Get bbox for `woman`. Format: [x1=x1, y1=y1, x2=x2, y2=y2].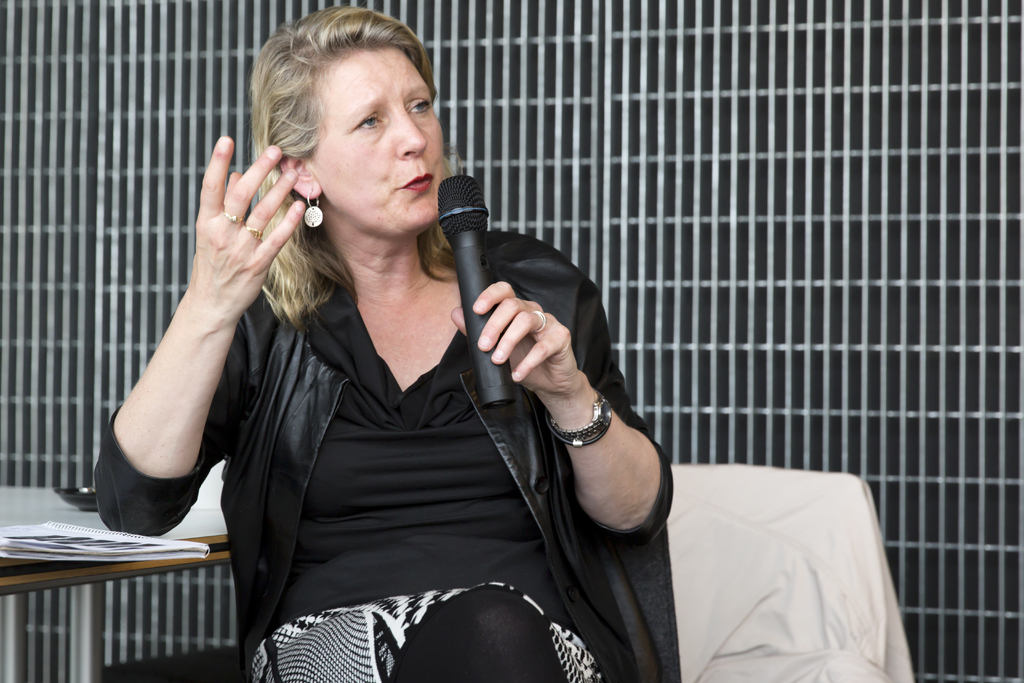
[x1=164, y1=106, x2=715, y2=682].
